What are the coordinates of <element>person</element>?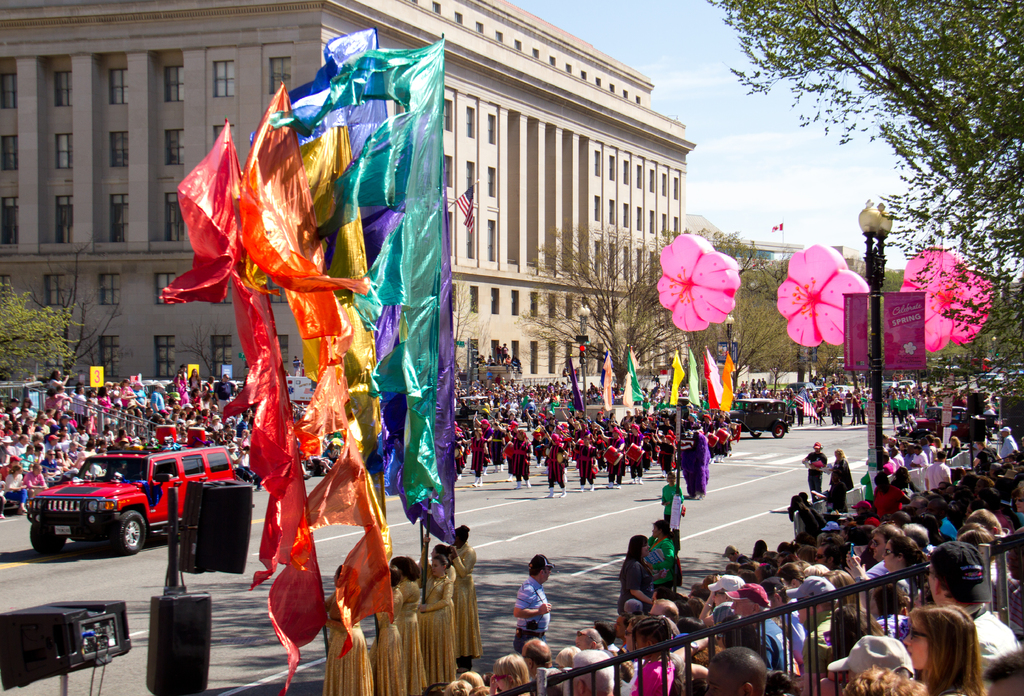
[left=543, top=435, right=577, bottom=501].
